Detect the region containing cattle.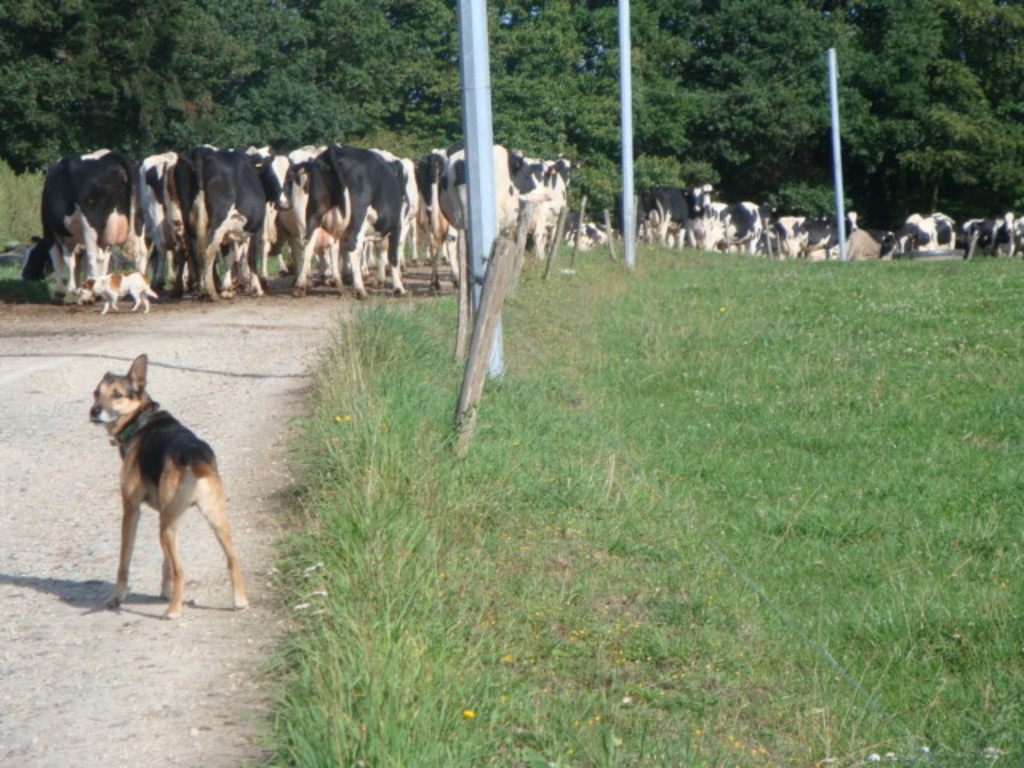
select_region(424, 147, 467, 294).
